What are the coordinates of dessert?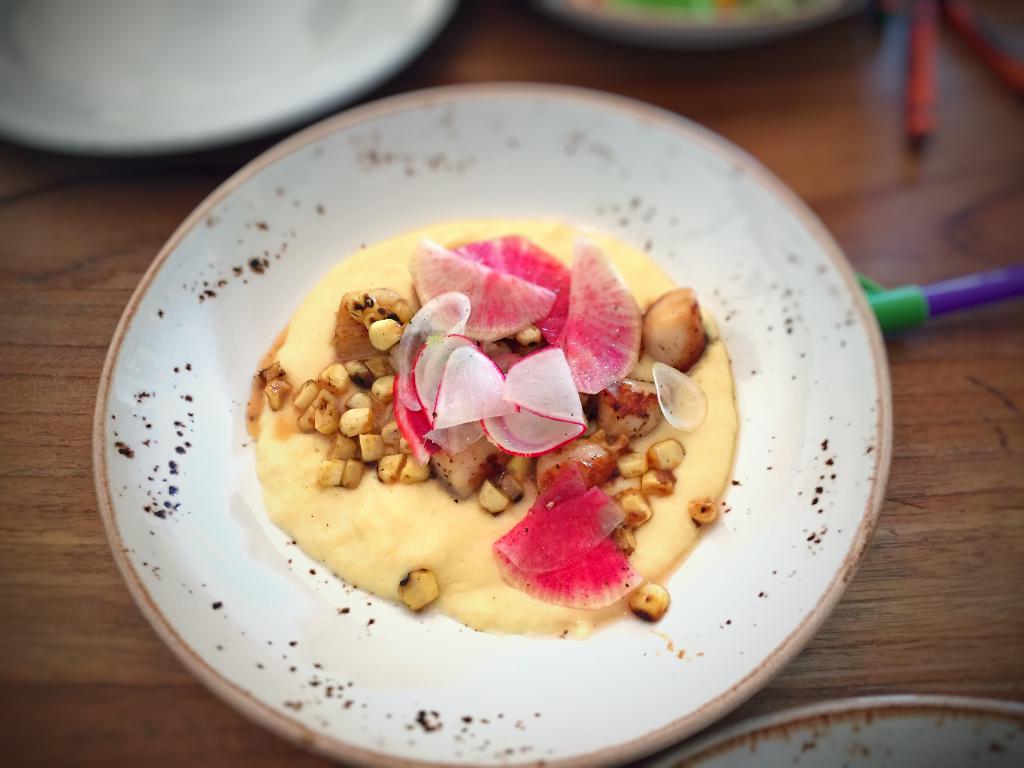
<region>251, 187, 728, 660</region>.
